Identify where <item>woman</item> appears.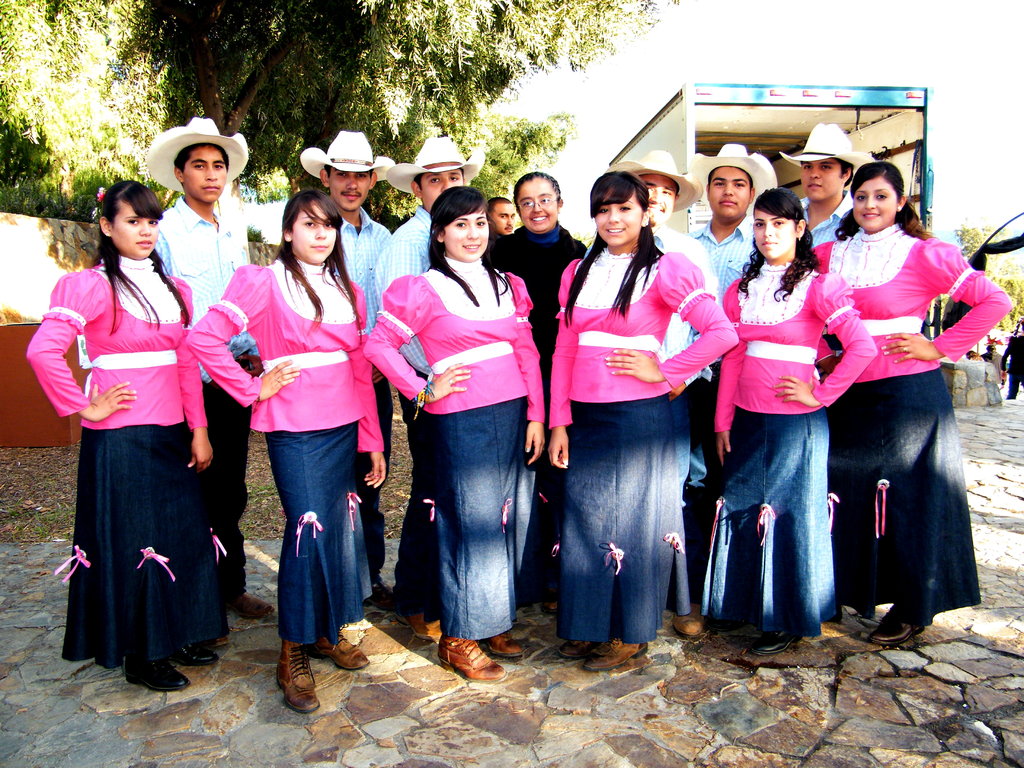
Appears at rect(548, 164, 746, 678).
